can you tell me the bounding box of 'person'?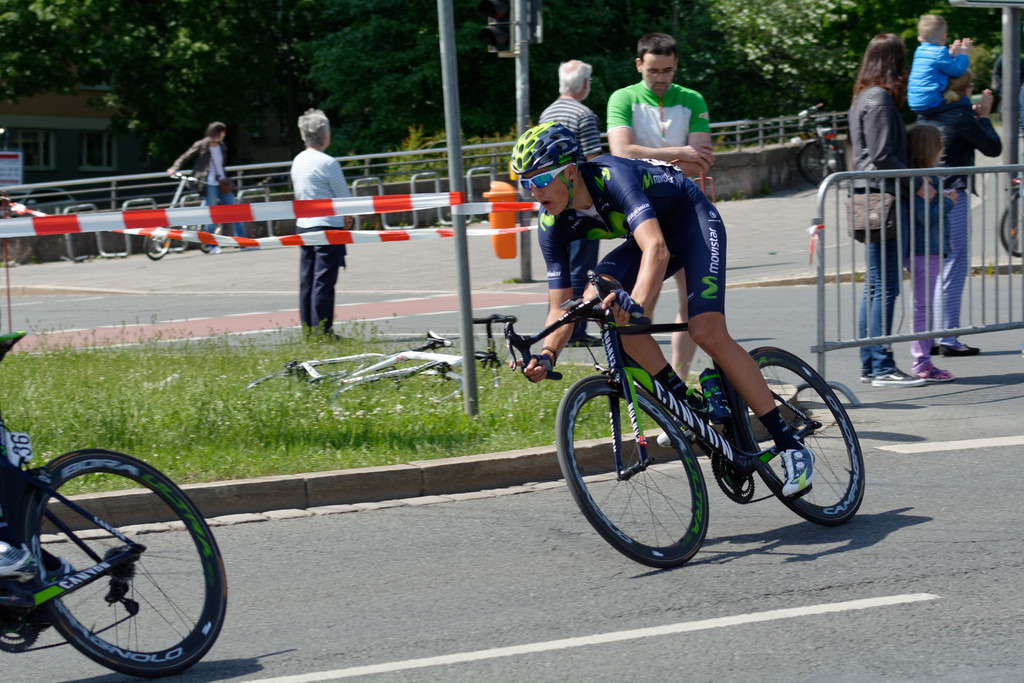
(x1=607, y1=28, x2=714, y2=379).
